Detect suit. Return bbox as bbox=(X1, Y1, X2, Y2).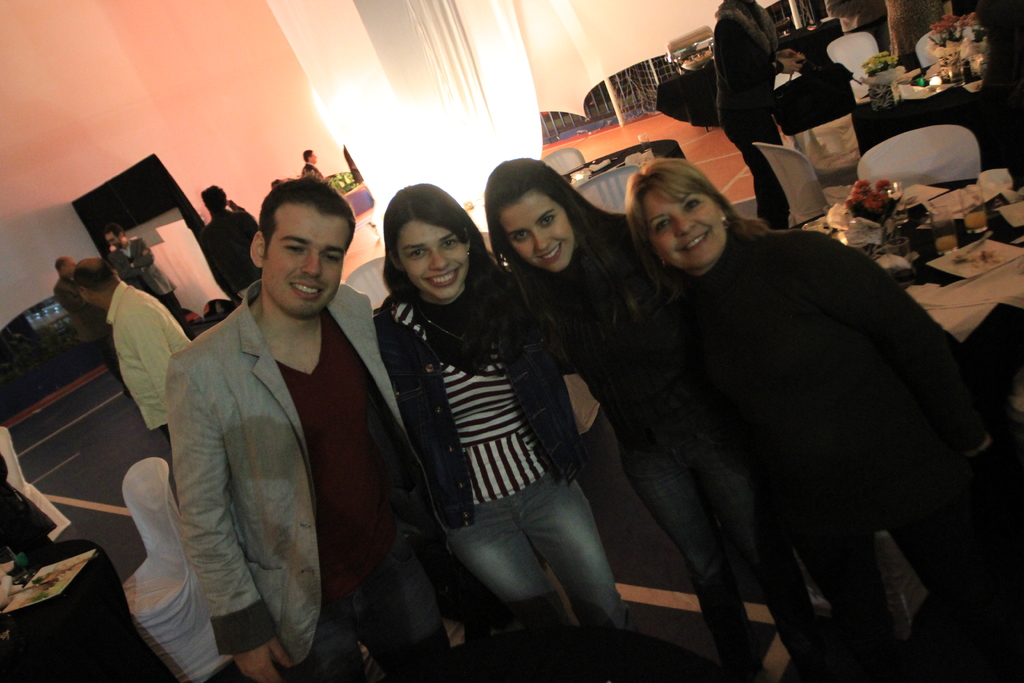
bbox=(128, 186, 397, 682).
